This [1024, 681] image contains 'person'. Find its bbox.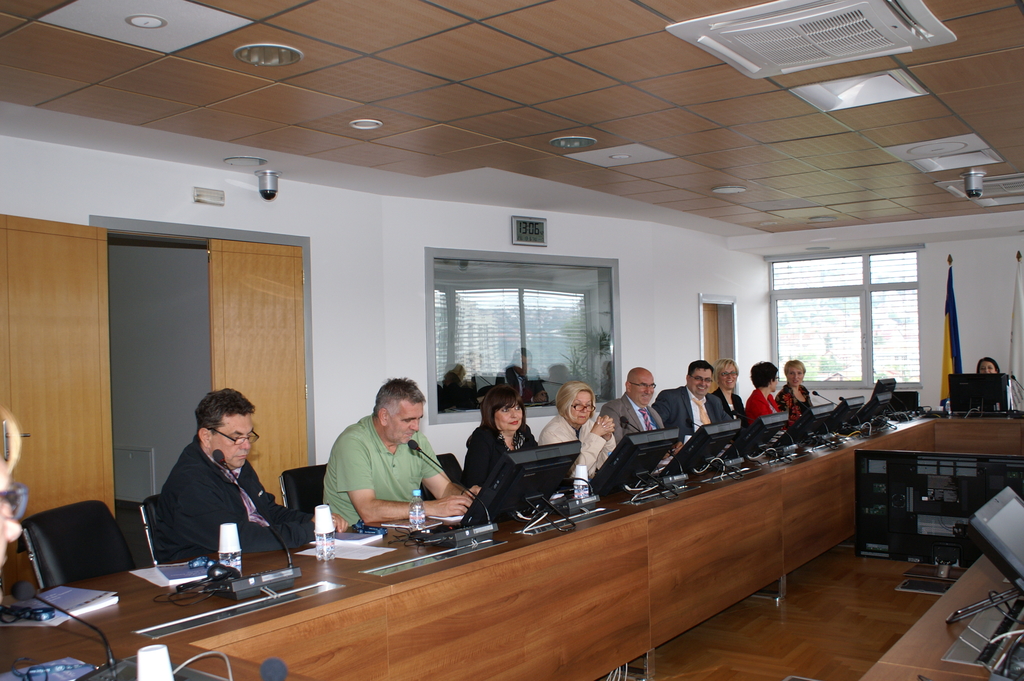
box=[744, 361, 785, 432].
